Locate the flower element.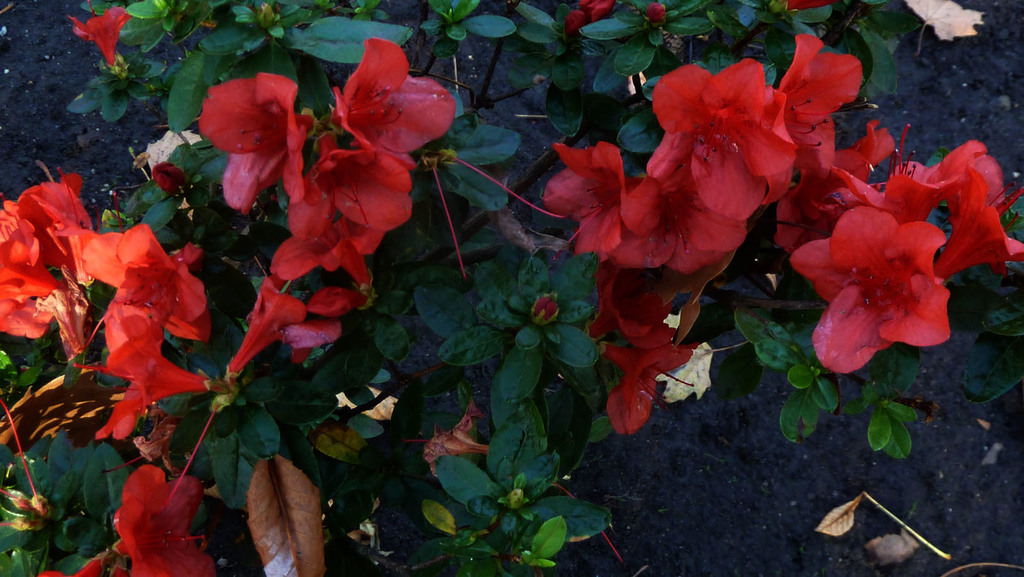
Element bbox: [x1=564, y1=0, x2=632, y2=26].
